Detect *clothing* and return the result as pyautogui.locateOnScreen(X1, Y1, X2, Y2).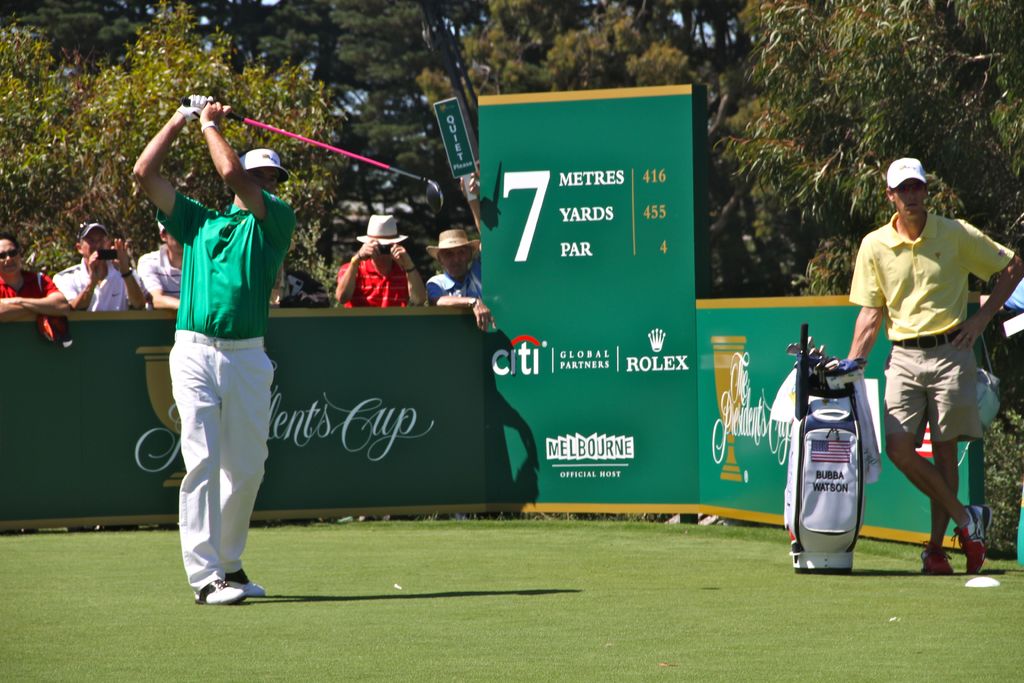
pyautogui.locateOnScreen(51, 258, 127, 308).
